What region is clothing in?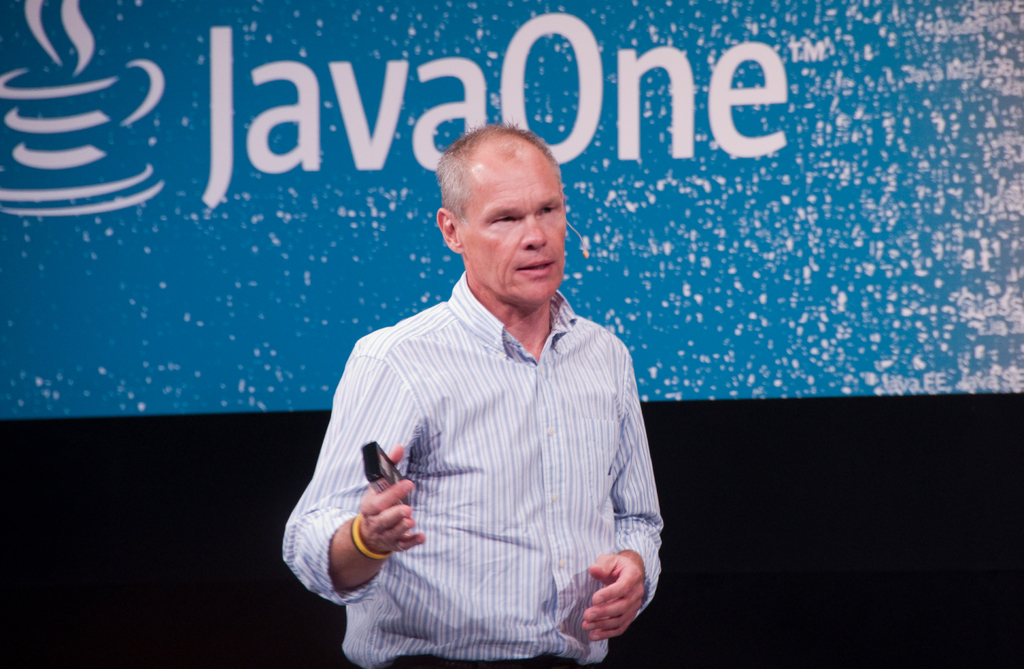
[300,239,659,654].
